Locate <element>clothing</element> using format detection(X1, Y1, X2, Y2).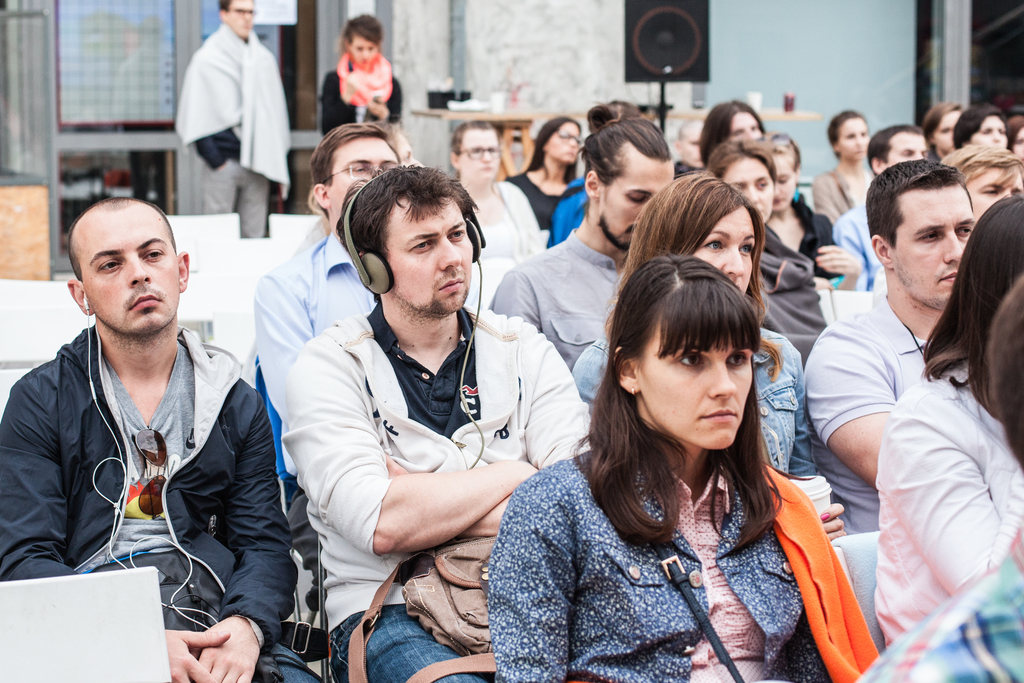
detection(254, 224, 380, 607).
